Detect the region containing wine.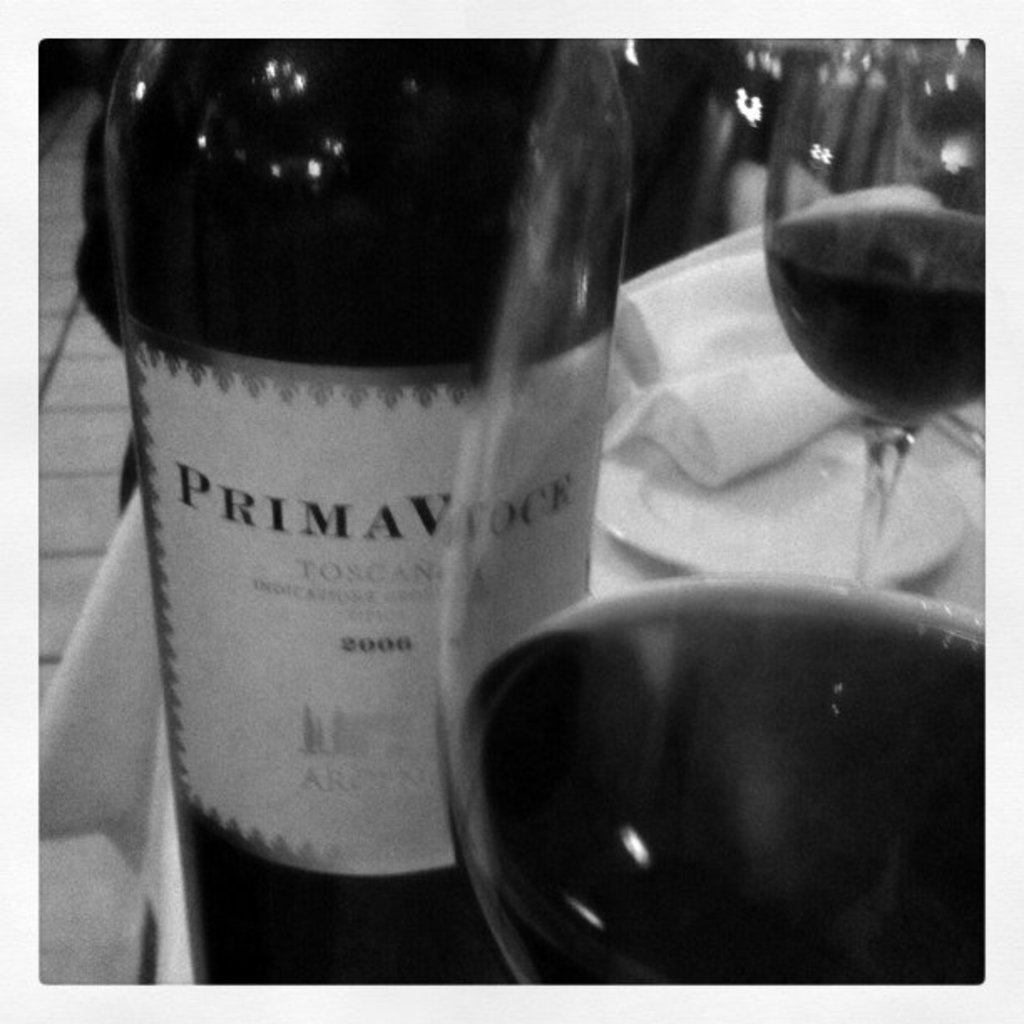
<box>771,202,1001,430</box>.
